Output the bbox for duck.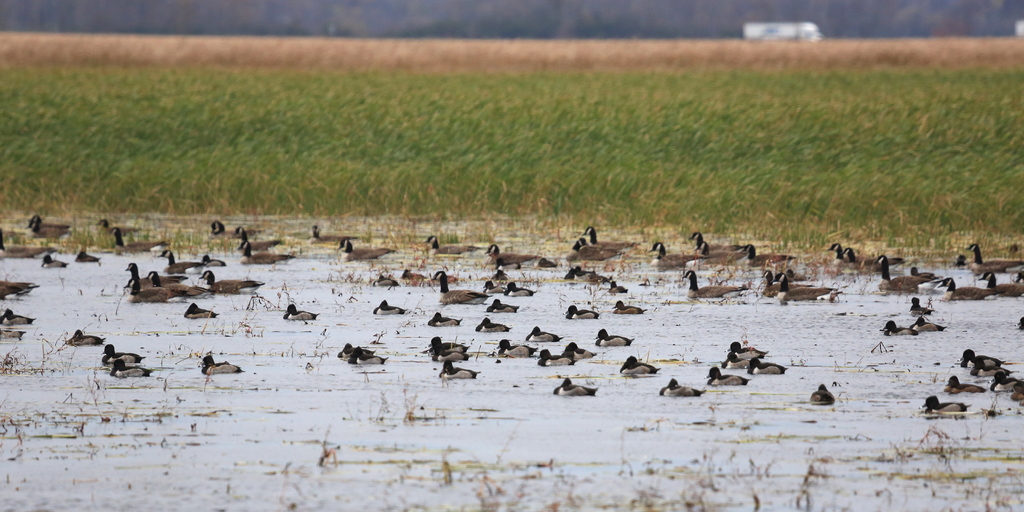
bbox=(70, 330, 112, 351).
